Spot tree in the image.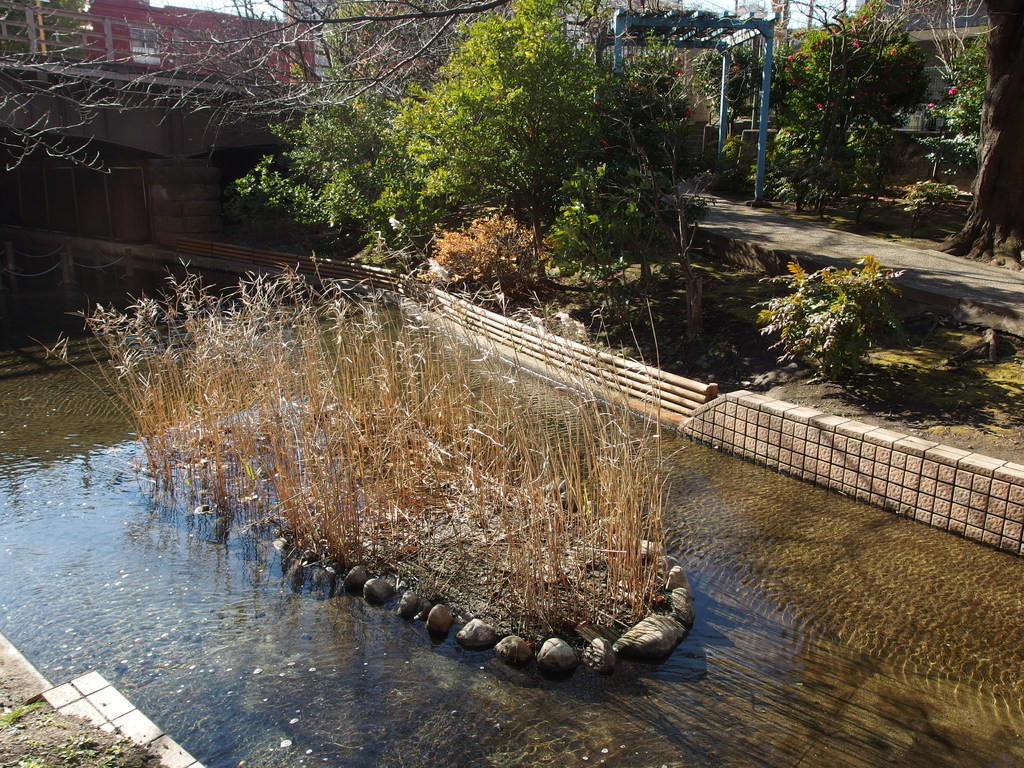
tree found at box=[689, 32, 787, 121].
